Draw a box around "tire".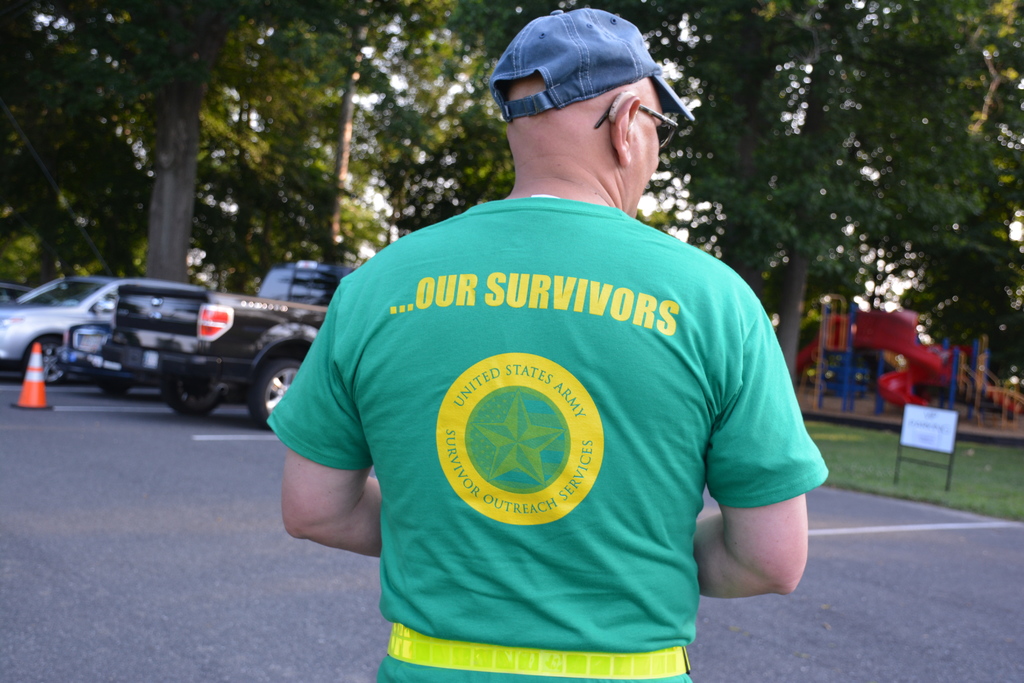
(36,336,70,384).
